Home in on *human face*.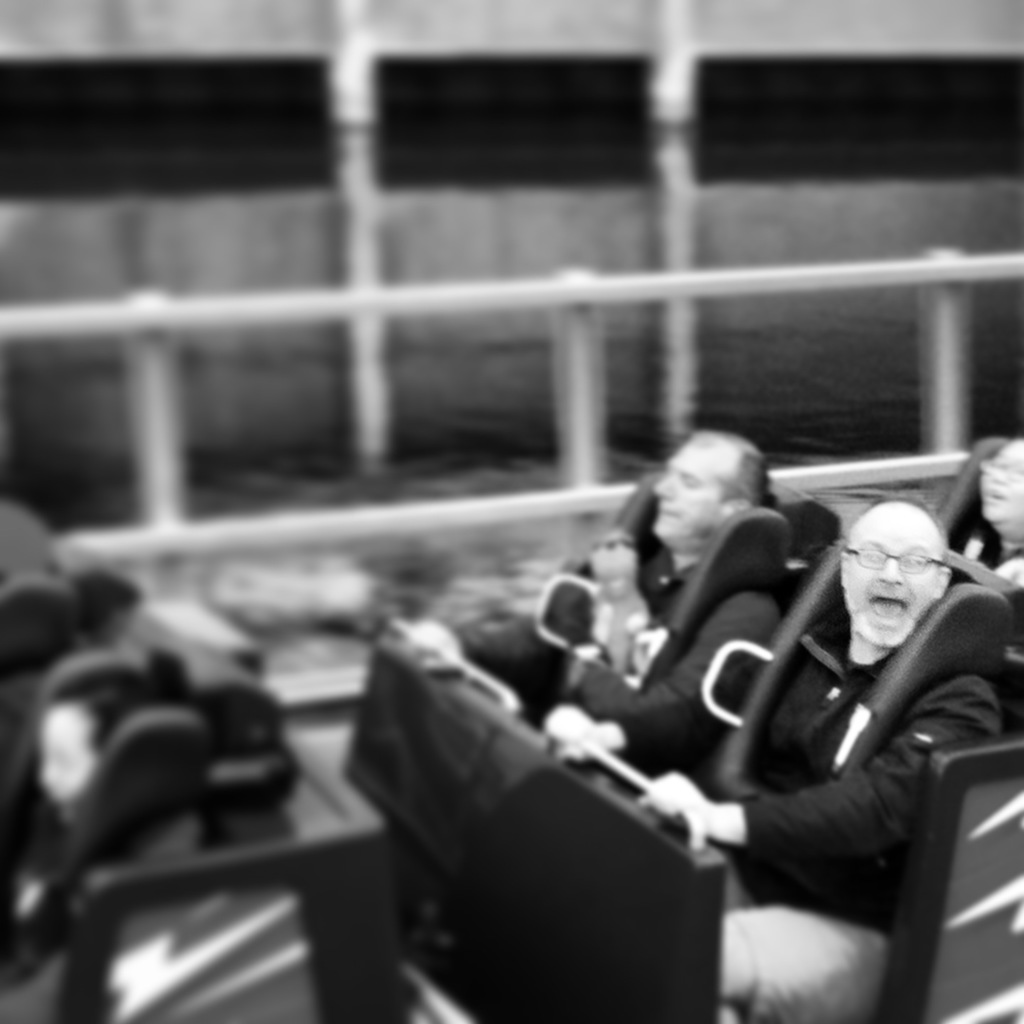
Homed in at 975:442:1023:526.
